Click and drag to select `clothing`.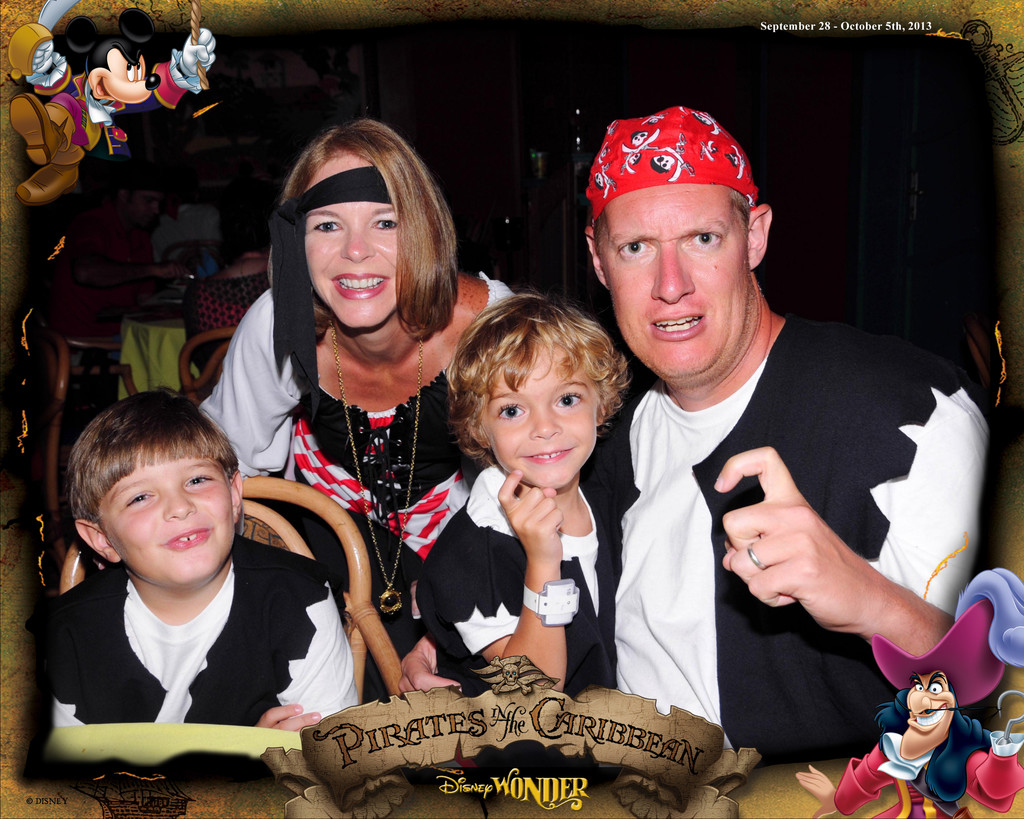
Selection: detection(195, 280, 527, 674).
